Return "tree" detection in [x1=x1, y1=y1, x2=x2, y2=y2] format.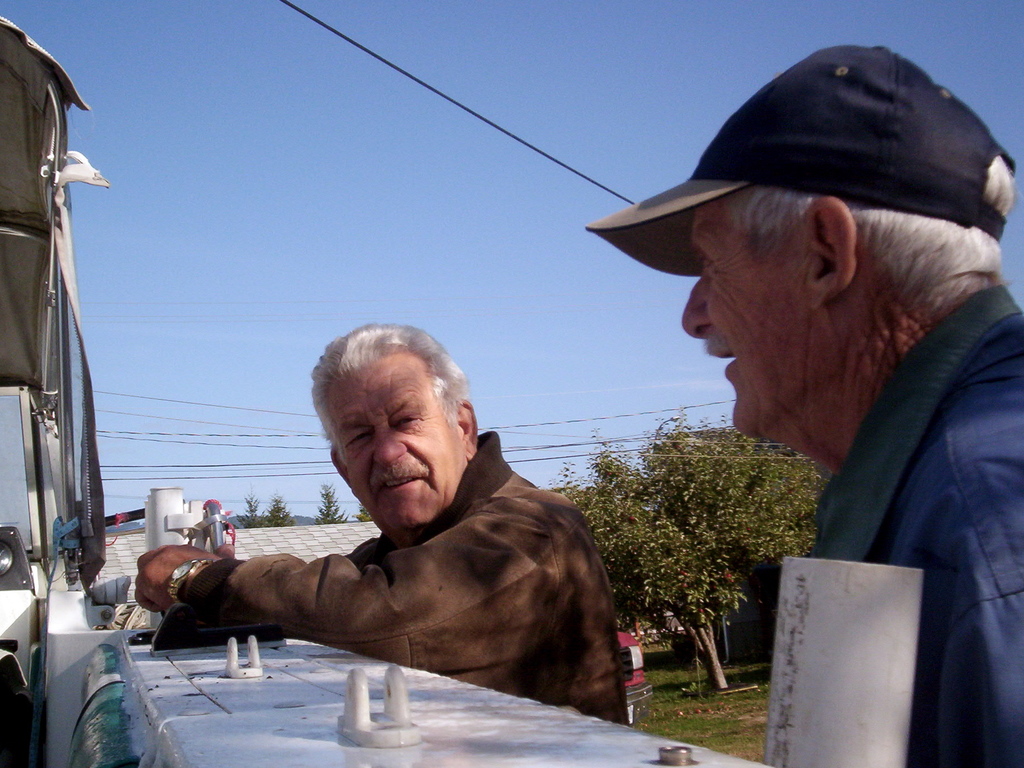
[x1=516, y1=448, x2=655, y2=648].
